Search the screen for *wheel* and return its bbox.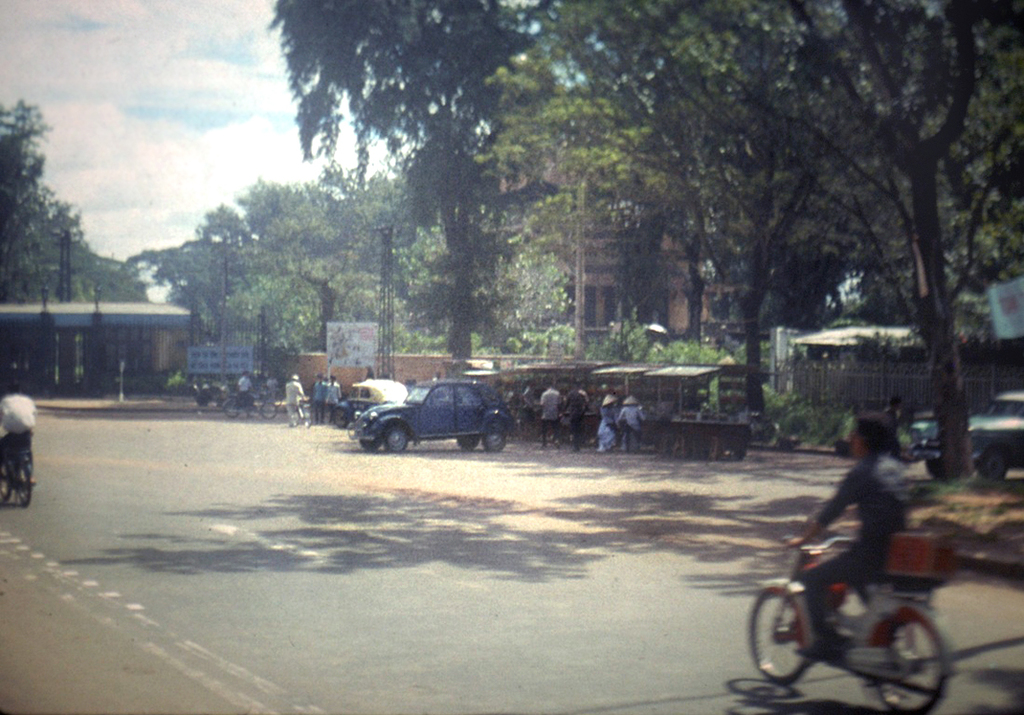
Found: (x1=485, y1=426, x2=505, y2=453).
